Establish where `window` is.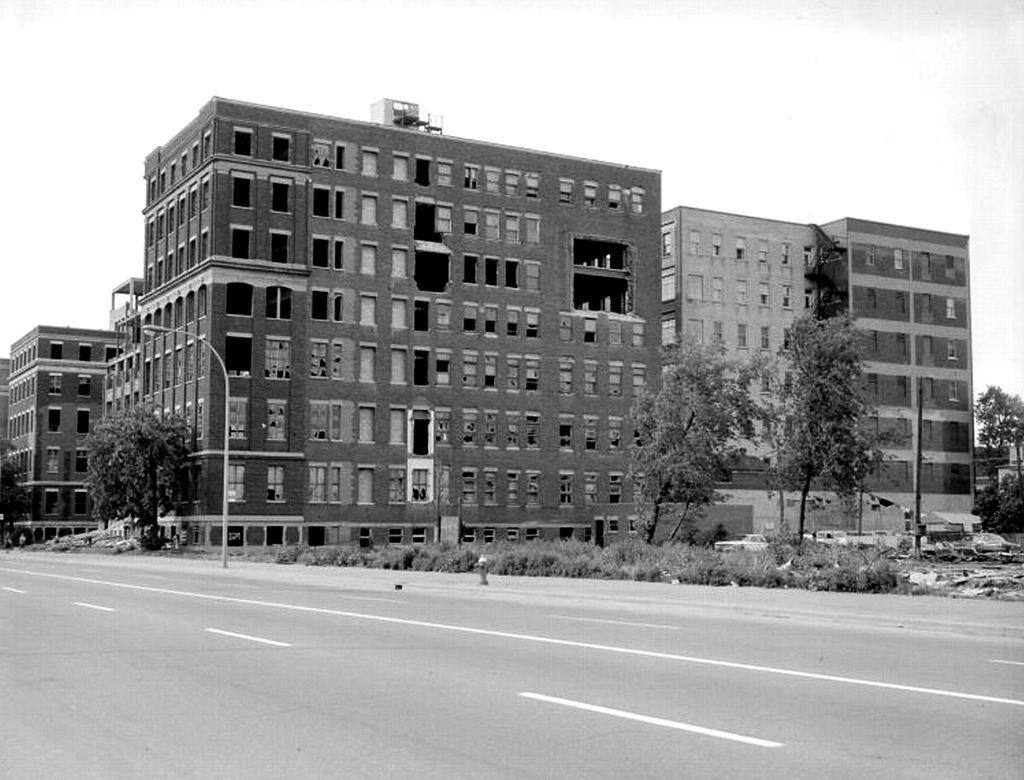
Established at x1=629 y1=321 x2=646 y2=354.
